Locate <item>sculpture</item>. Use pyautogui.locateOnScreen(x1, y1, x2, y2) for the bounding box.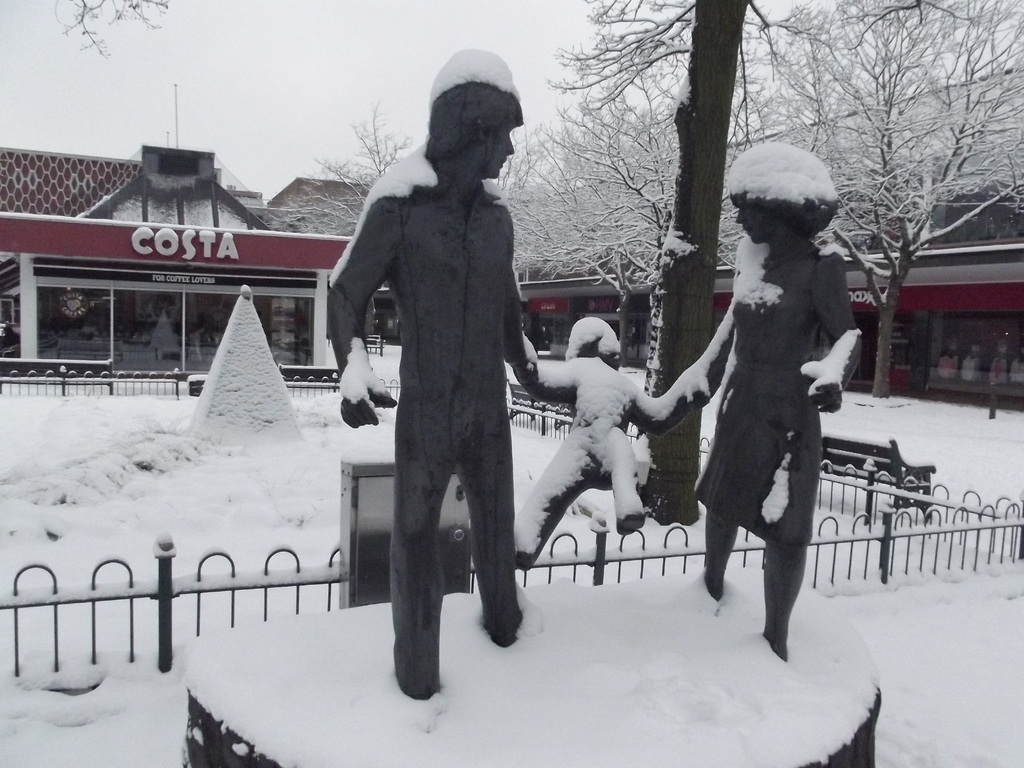
pyautogui.locateOnScreen(665, 139, 868, 664).
